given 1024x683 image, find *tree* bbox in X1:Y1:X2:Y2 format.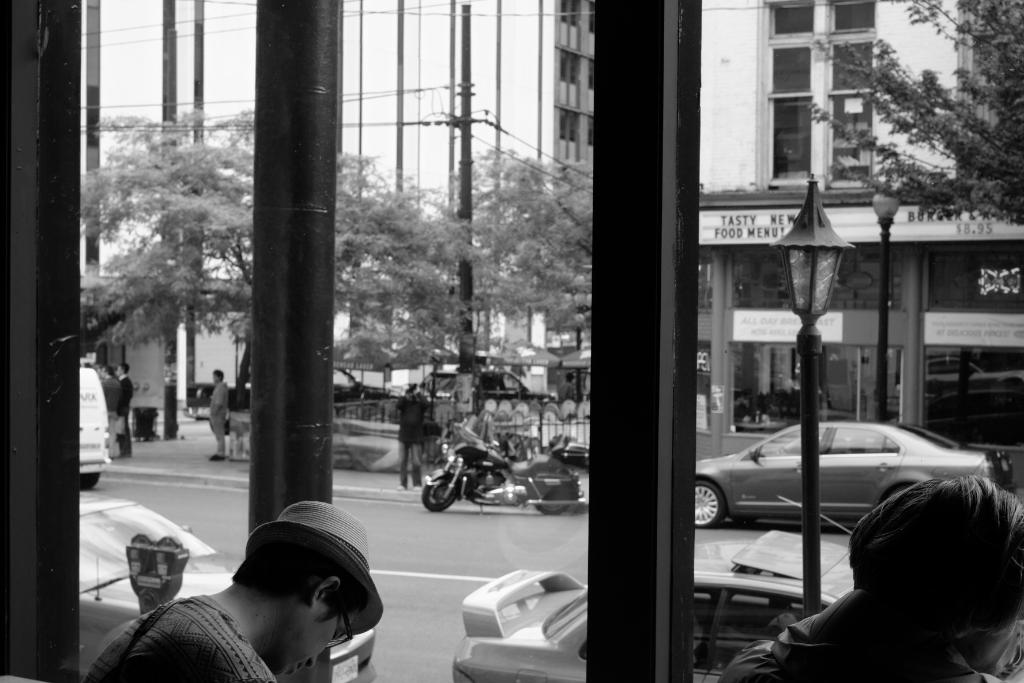
446:143:591:400.
